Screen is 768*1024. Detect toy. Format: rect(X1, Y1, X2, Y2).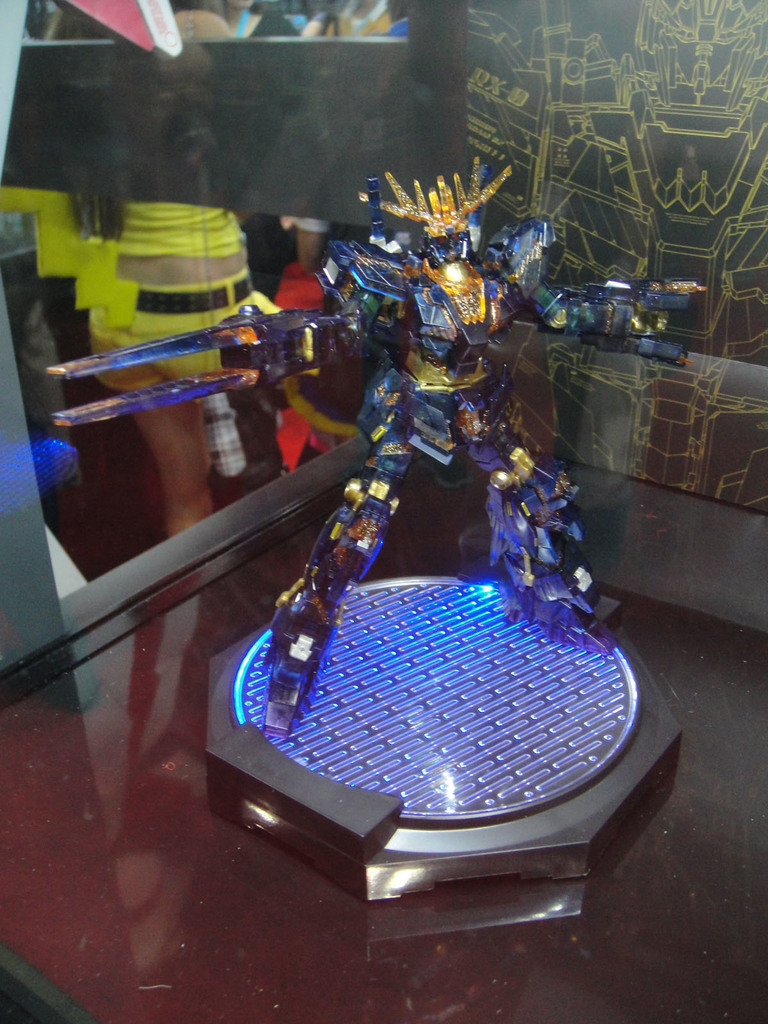
rect(8, 195, 289, 384).
